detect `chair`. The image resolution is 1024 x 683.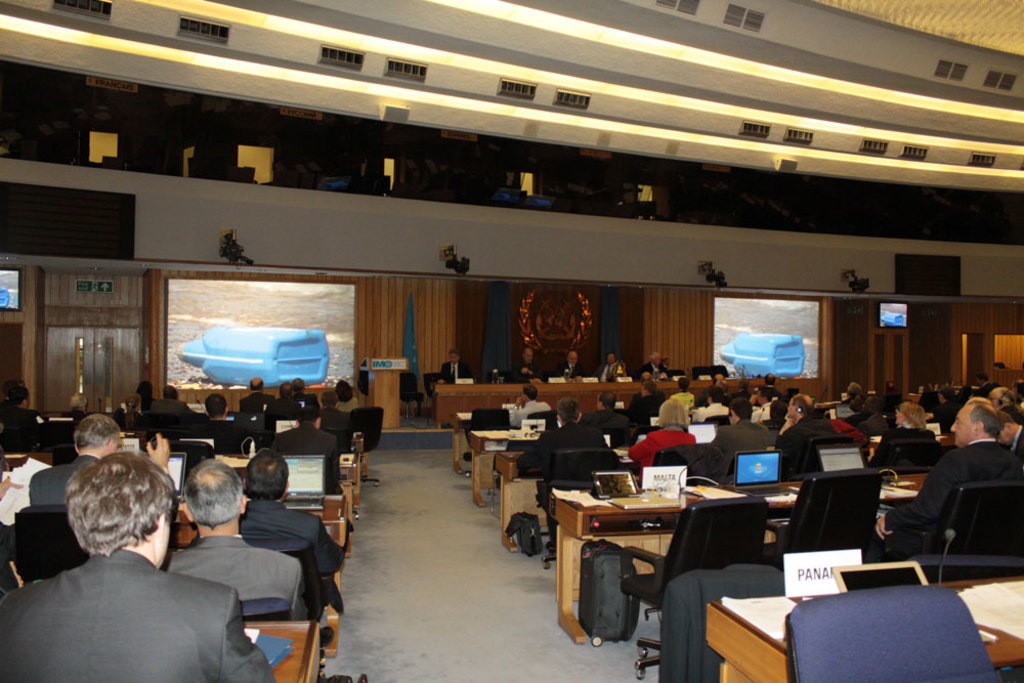
(492, 438, 537, 515).
